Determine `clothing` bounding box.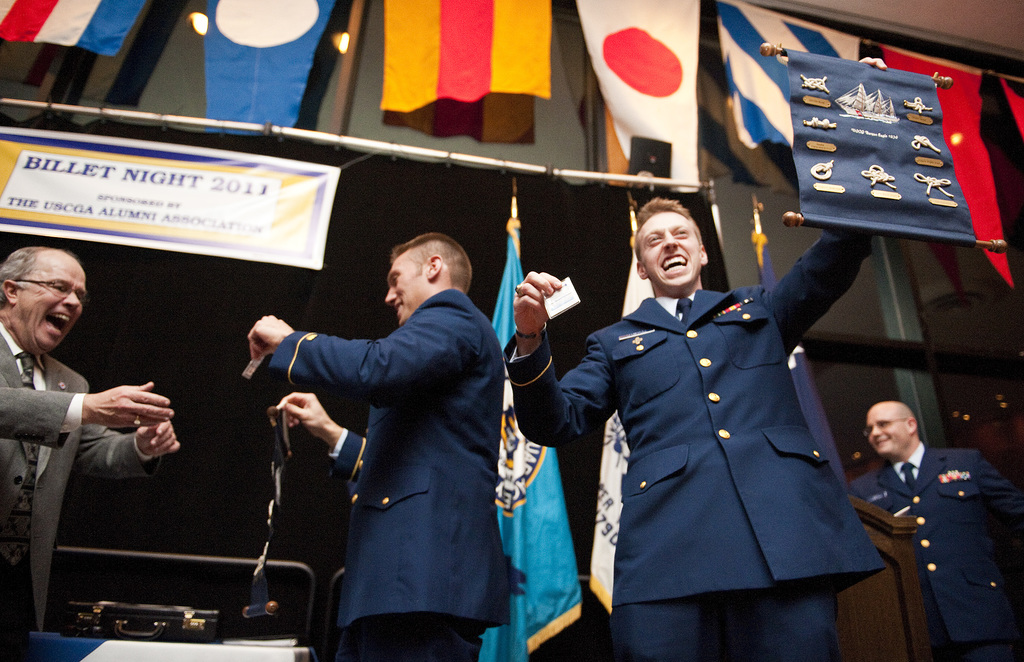
Determined: select_region(502, 222, 886, 659).
